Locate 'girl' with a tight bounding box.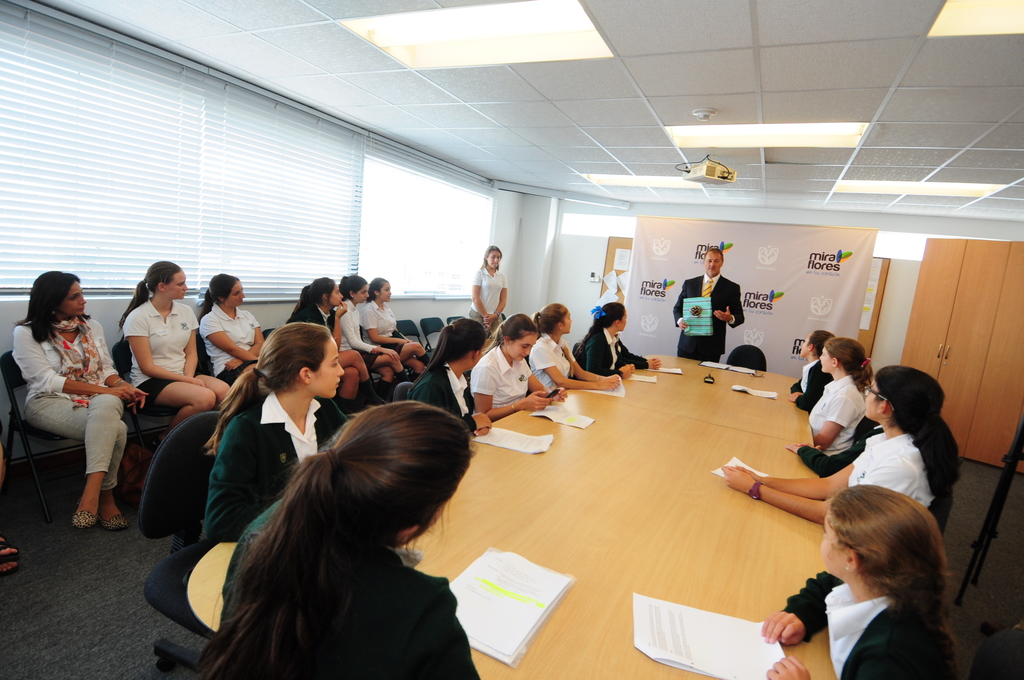
209/323/352/542.
